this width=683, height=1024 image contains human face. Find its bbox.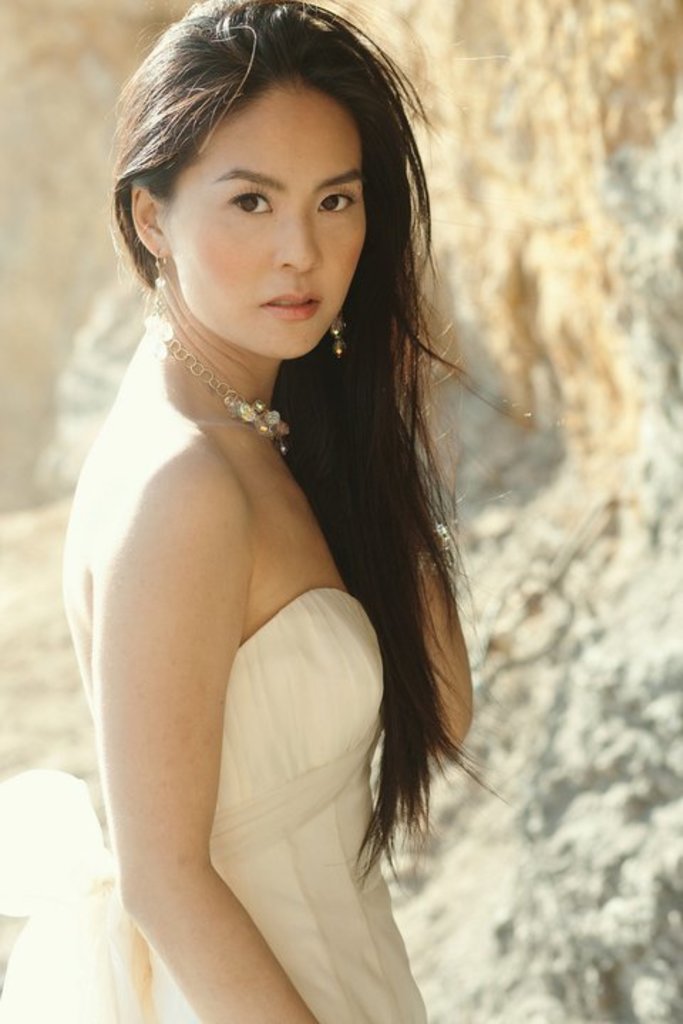
pyautogui.locateOnScreen(169, 81, 360, 361).
